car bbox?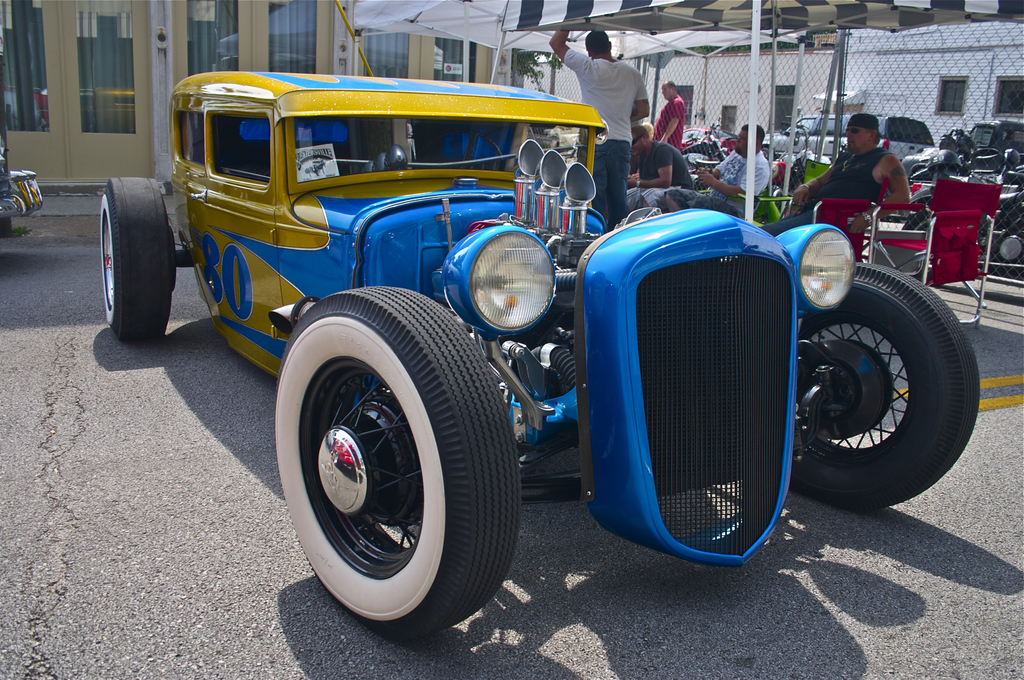
[x1=173, y1=76, x2=892, y2=620]
